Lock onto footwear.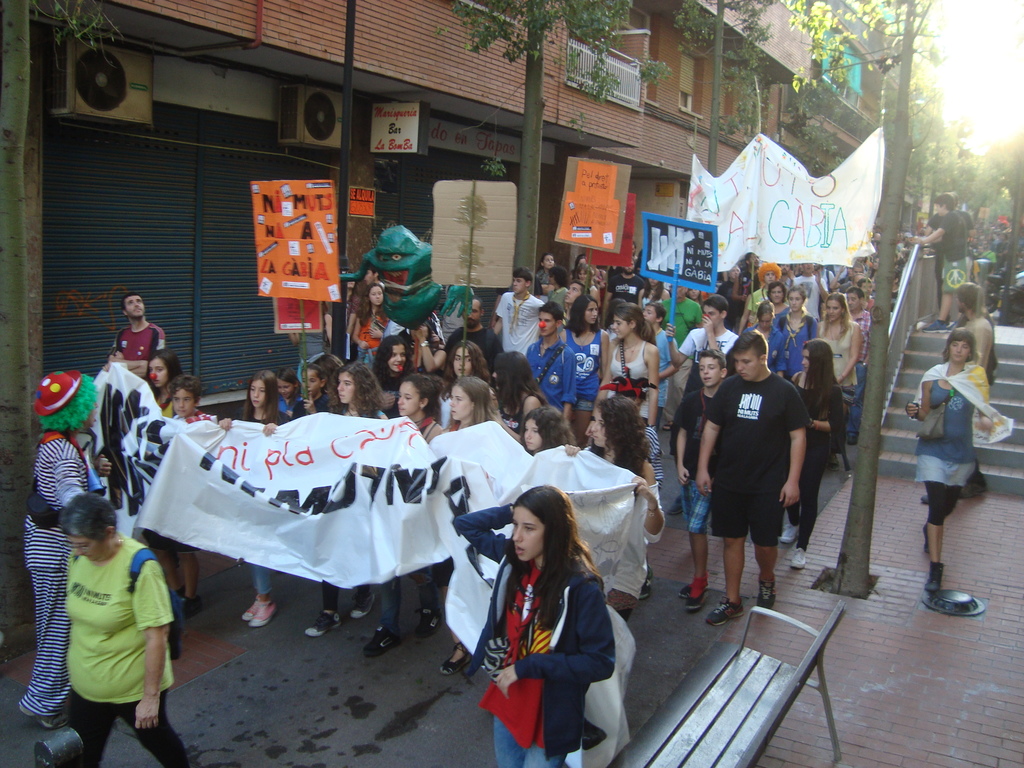
Locked: <box>780,523,801,547</box>.
